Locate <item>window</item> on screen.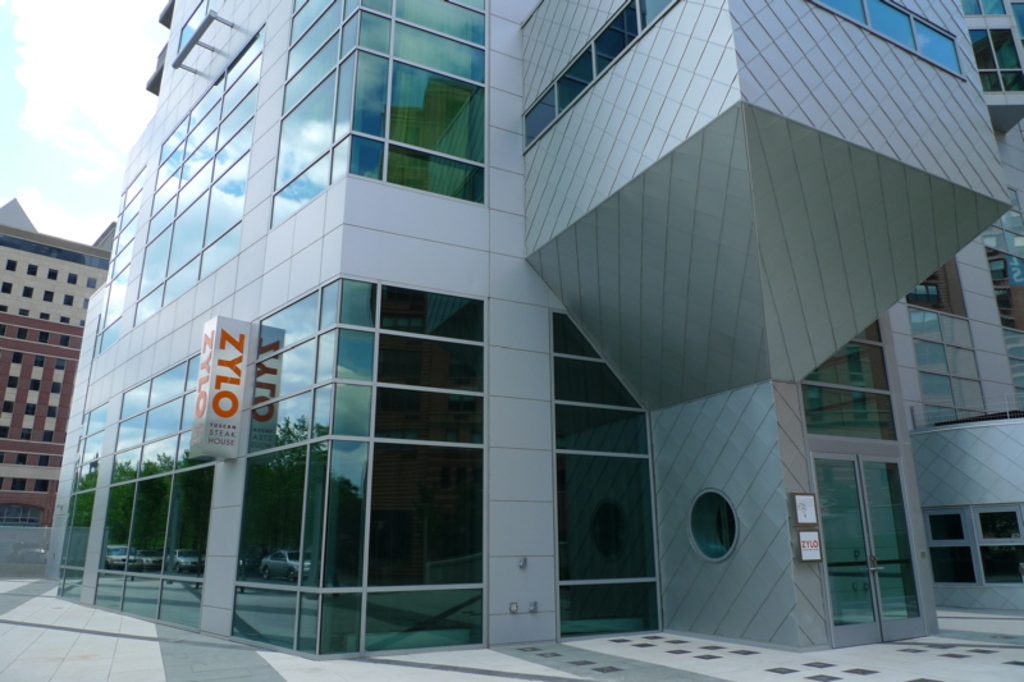
On screen at [55,379,61,390].
